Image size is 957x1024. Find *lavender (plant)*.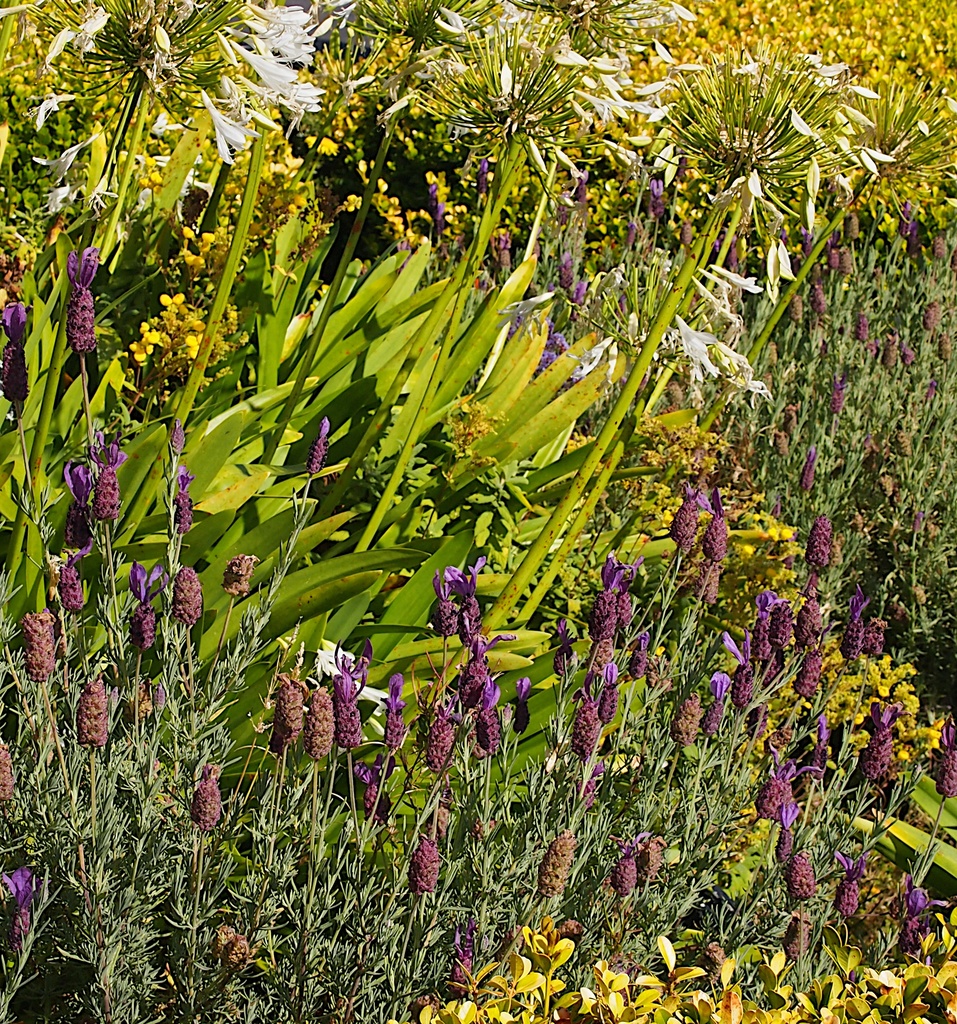
588:588:615:642.
